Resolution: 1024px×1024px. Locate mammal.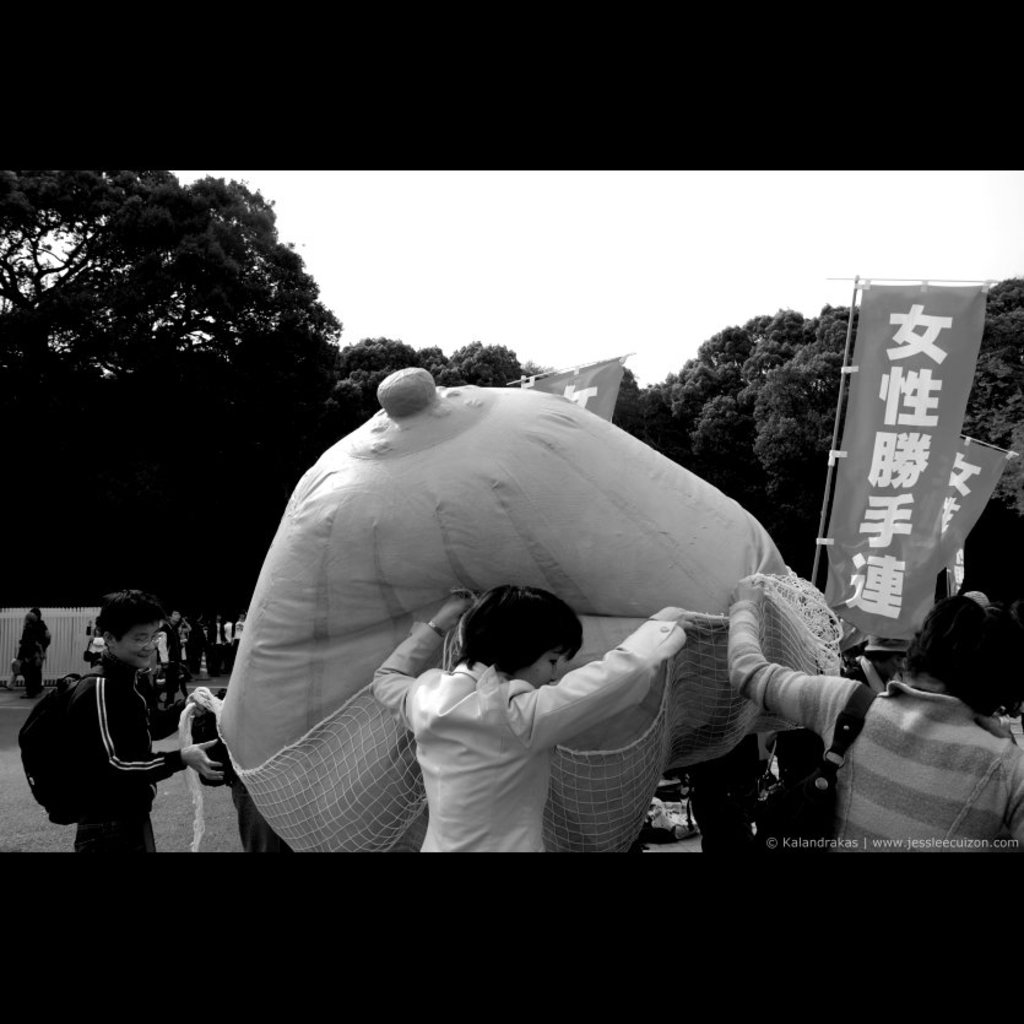
25, 609, 45, 684.
